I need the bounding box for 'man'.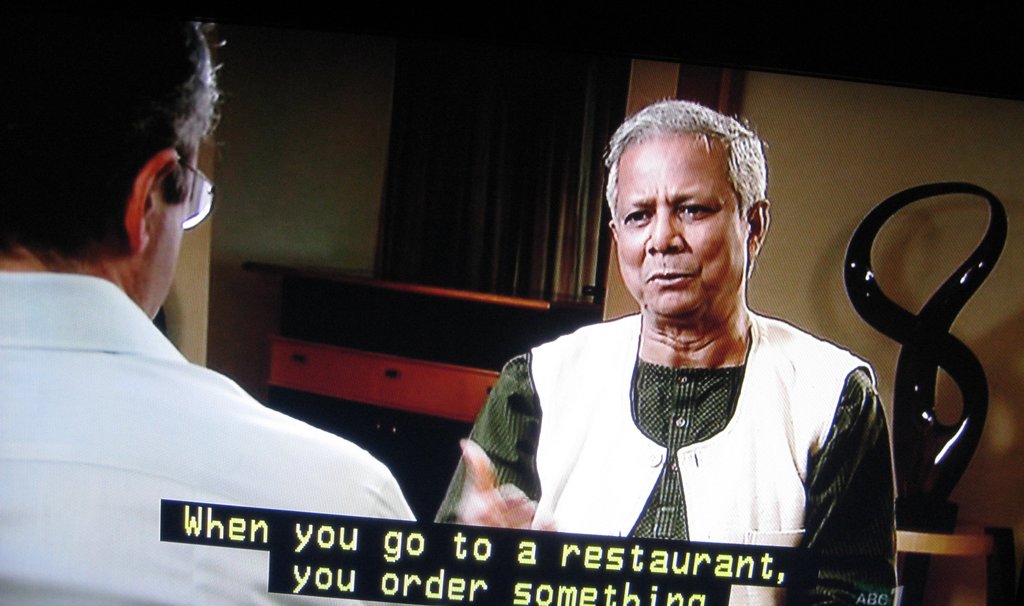
Here it is: rect(451, 101, 900, 550).
